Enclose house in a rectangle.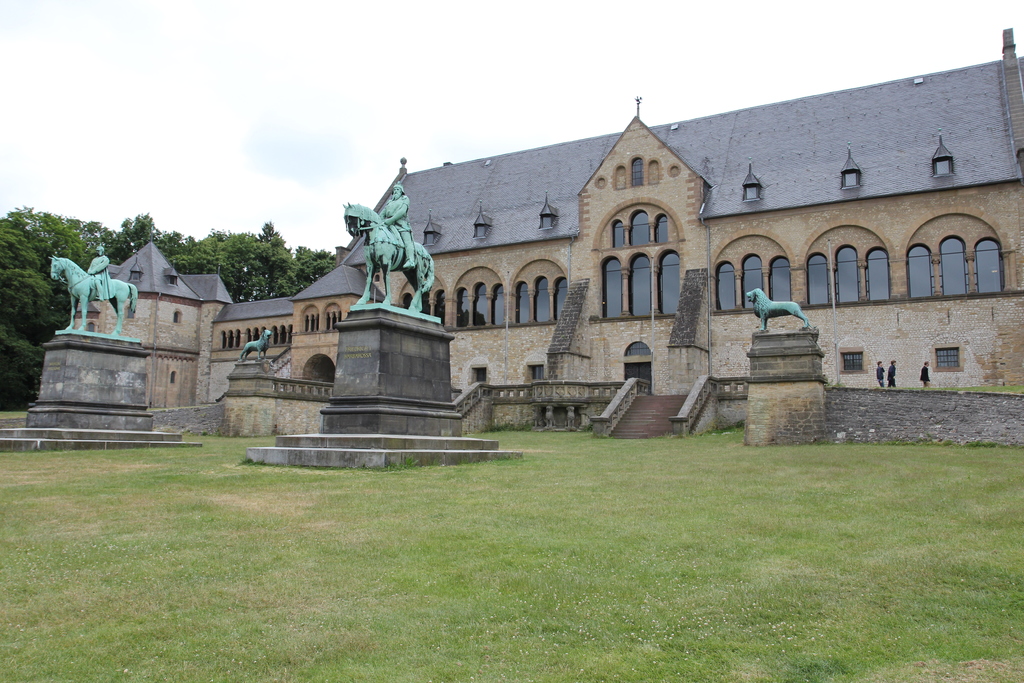
0,242,291,460.
